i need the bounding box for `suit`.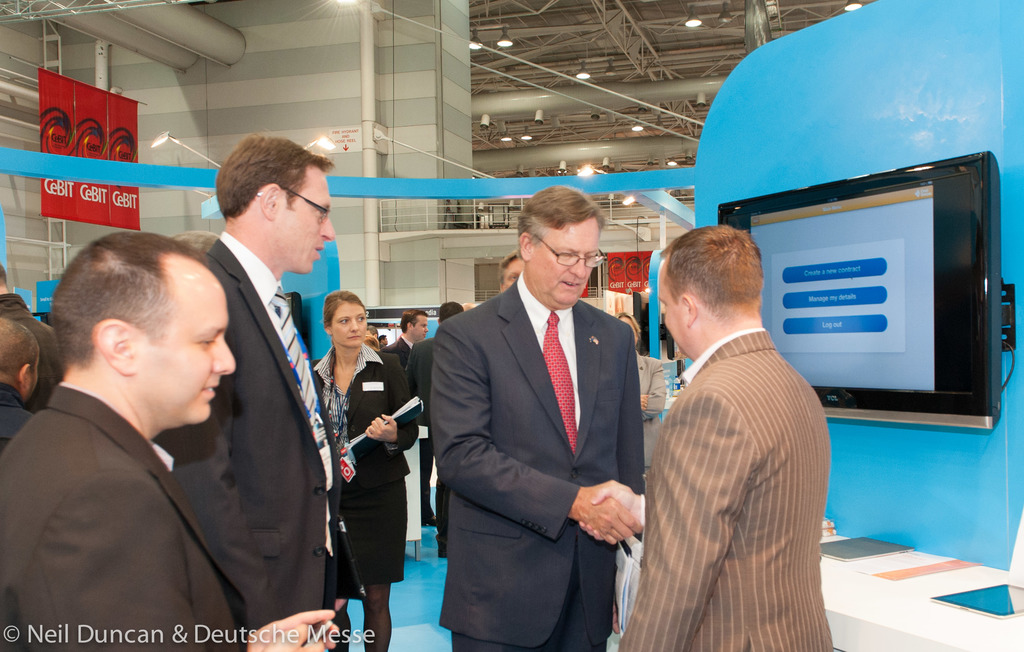
Here it is: {"left": 0, "top": 381, "right": 252, "bottom": 651}.
